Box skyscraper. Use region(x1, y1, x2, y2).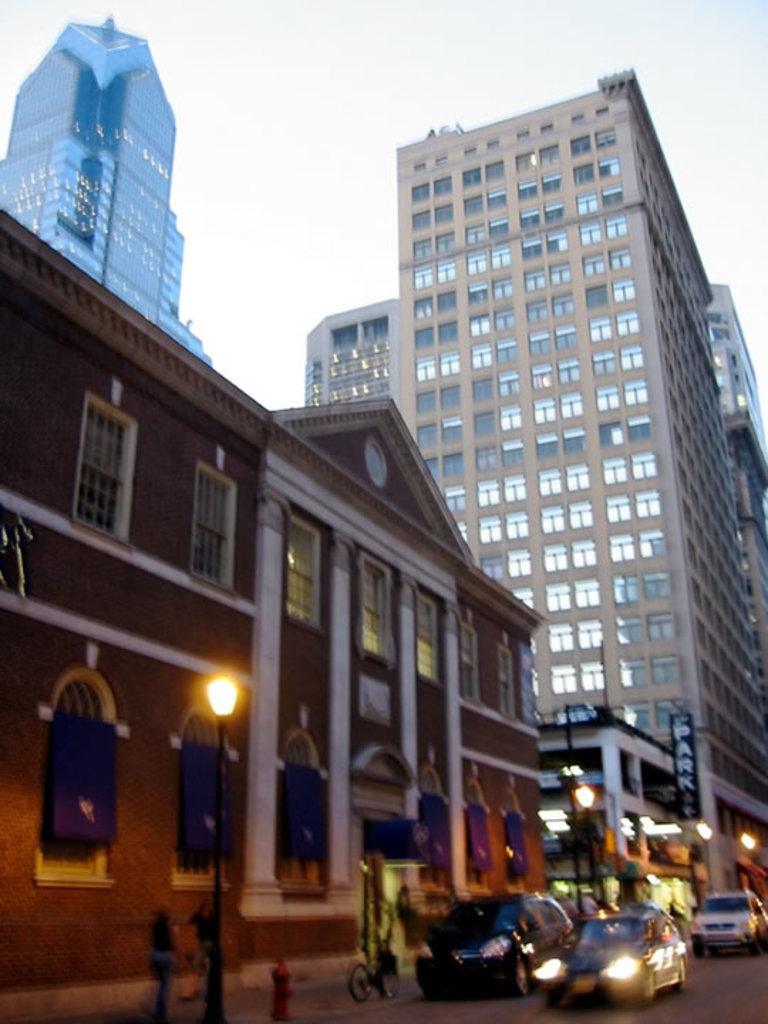
region(704, 280, 767, 715).
